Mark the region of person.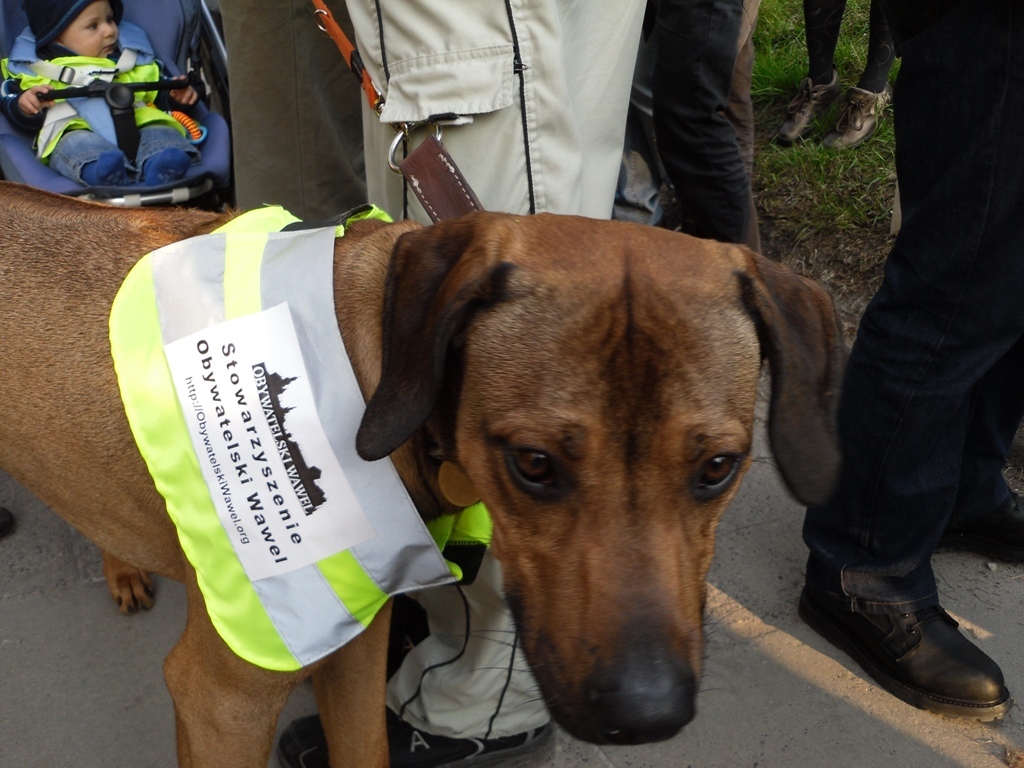
Region: {"left": 789, "top": 0, "right": 1023, "bottom": 733}.
